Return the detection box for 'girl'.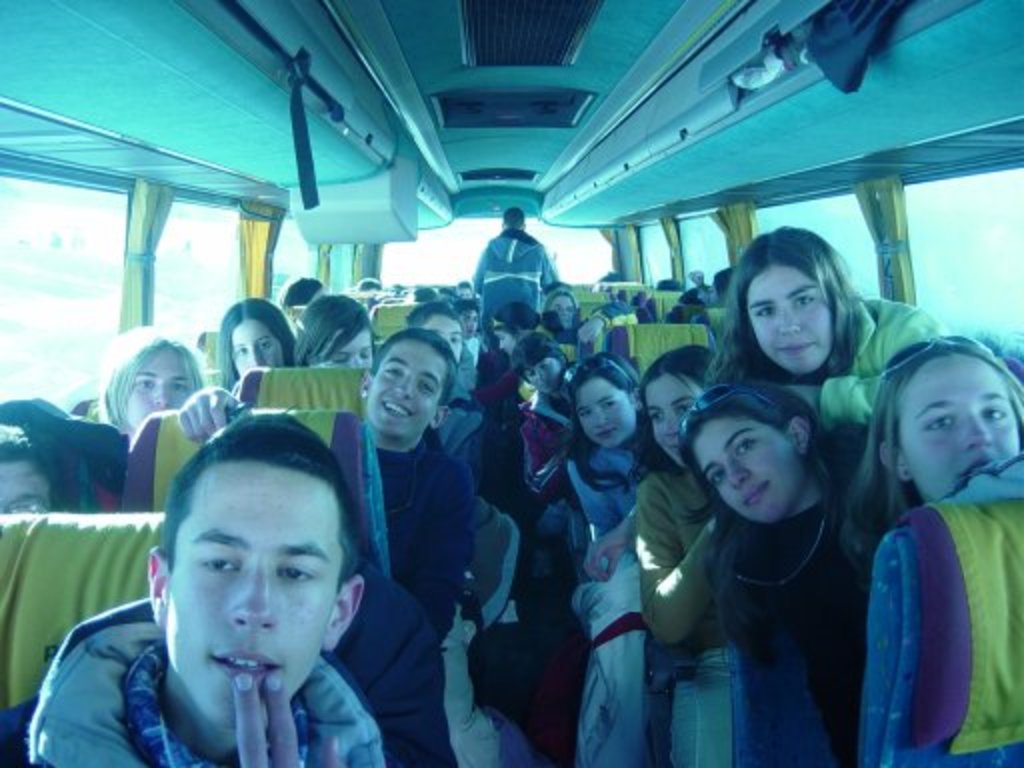
(700, 226, 950, 422).
